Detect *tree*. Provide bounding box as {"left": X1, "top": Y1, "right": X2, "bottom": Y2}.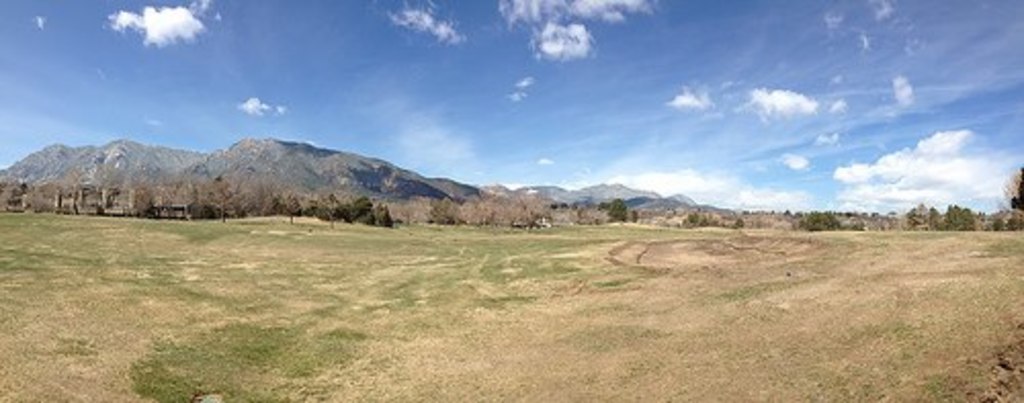
{"left": 909, "top": 198, "right": 979, "bottom": 237}.
